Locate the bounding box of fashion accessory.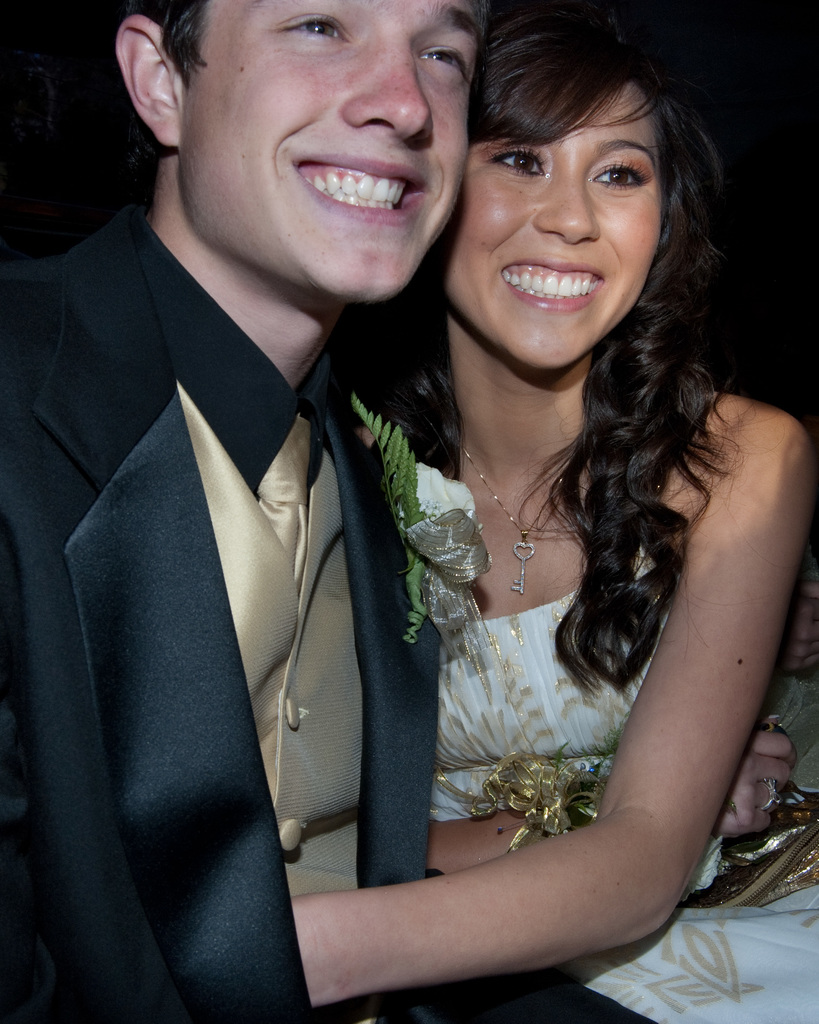
Bounding box: 258 415 318 573.
